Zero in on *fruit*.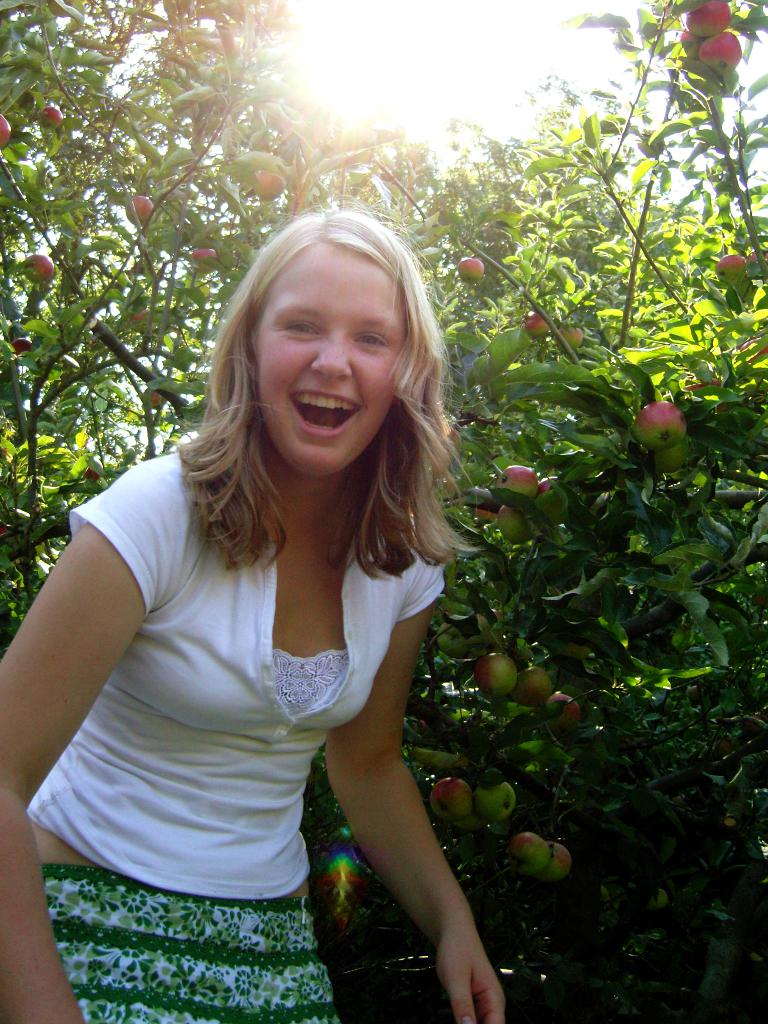
Zeroed in: [437,619,472,659].
